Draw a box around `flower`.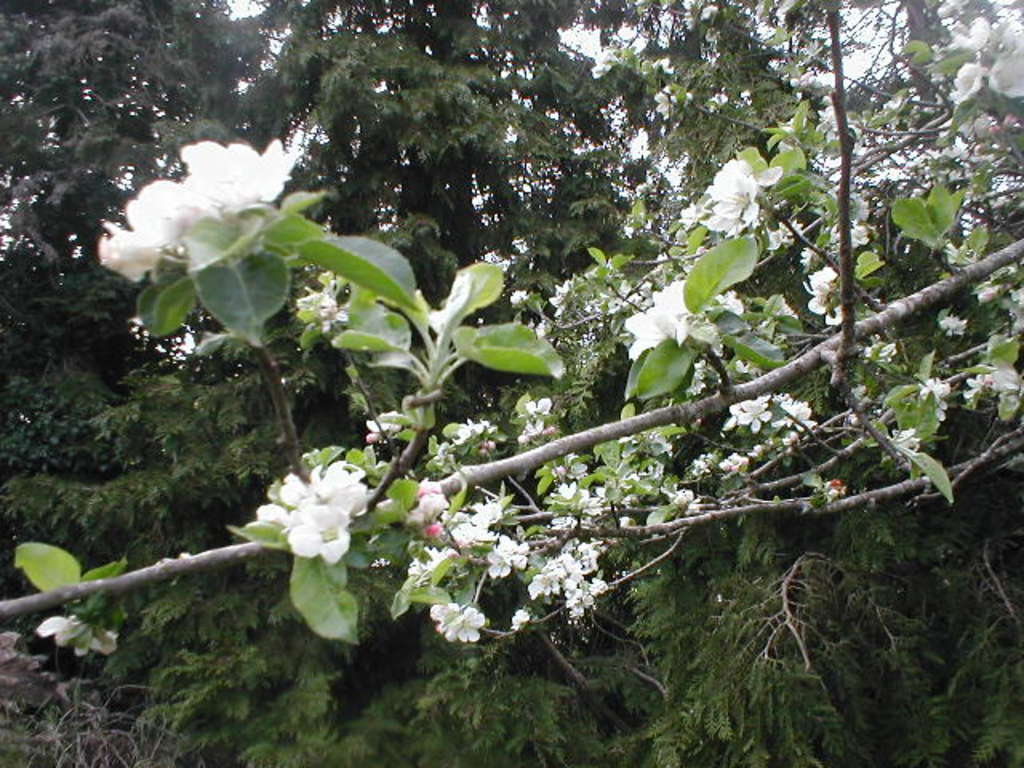
l=718, t=293, r=742, b=314.
